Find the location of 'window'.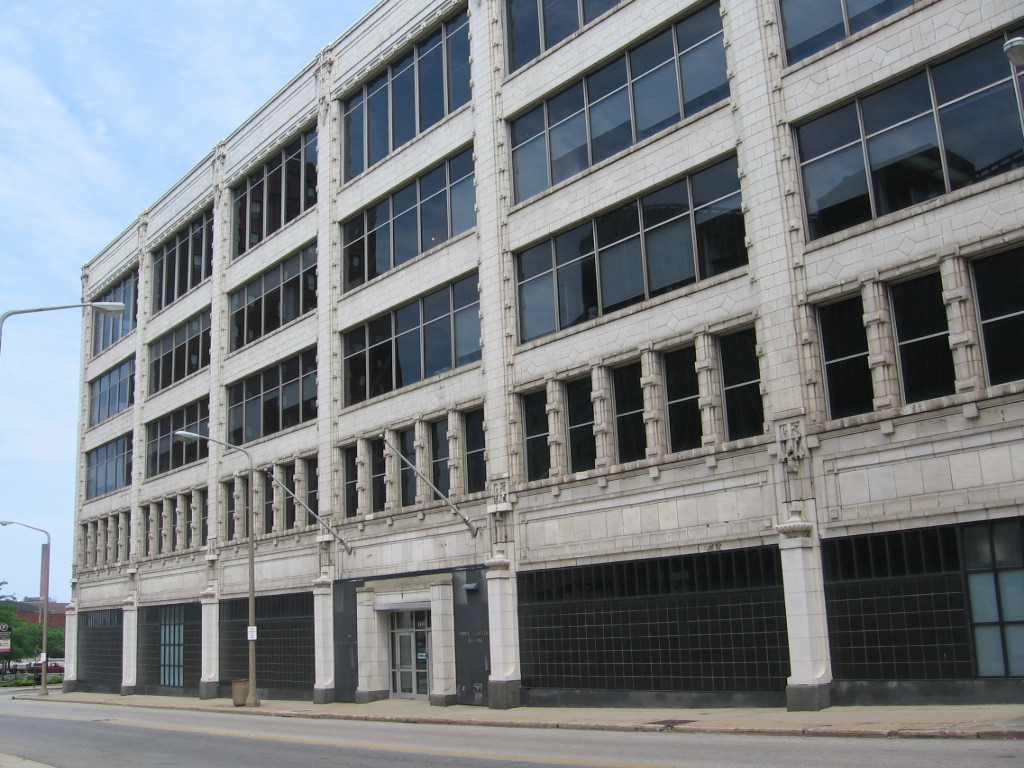
Location: <region>284, 460, 299, 529</region>.
